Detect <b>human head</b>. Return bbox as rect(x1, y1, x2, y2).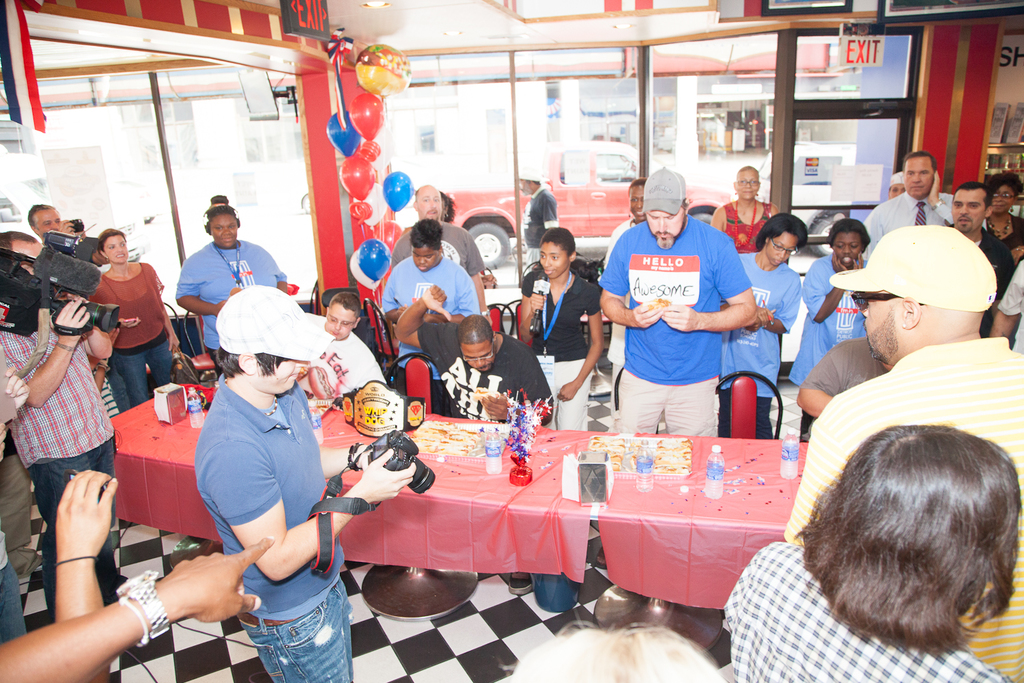
rect(0, 227, 41, 282).
